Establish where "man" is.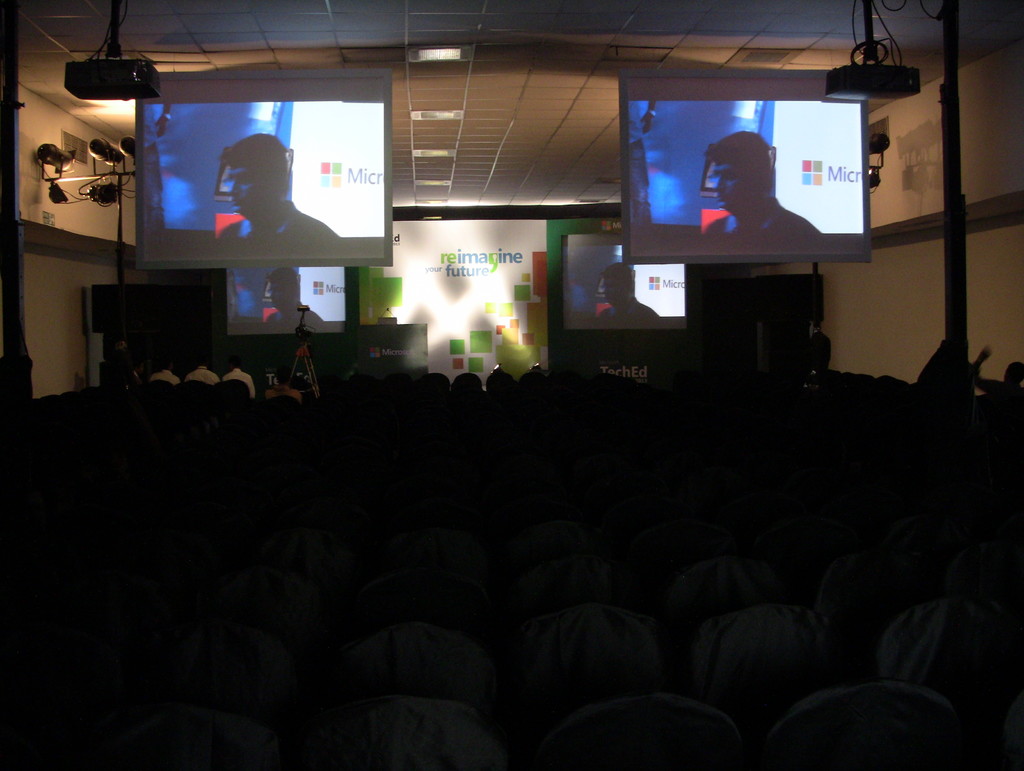
Established at pyautogui.locateOnScreen(188, 355, 227, 386).
